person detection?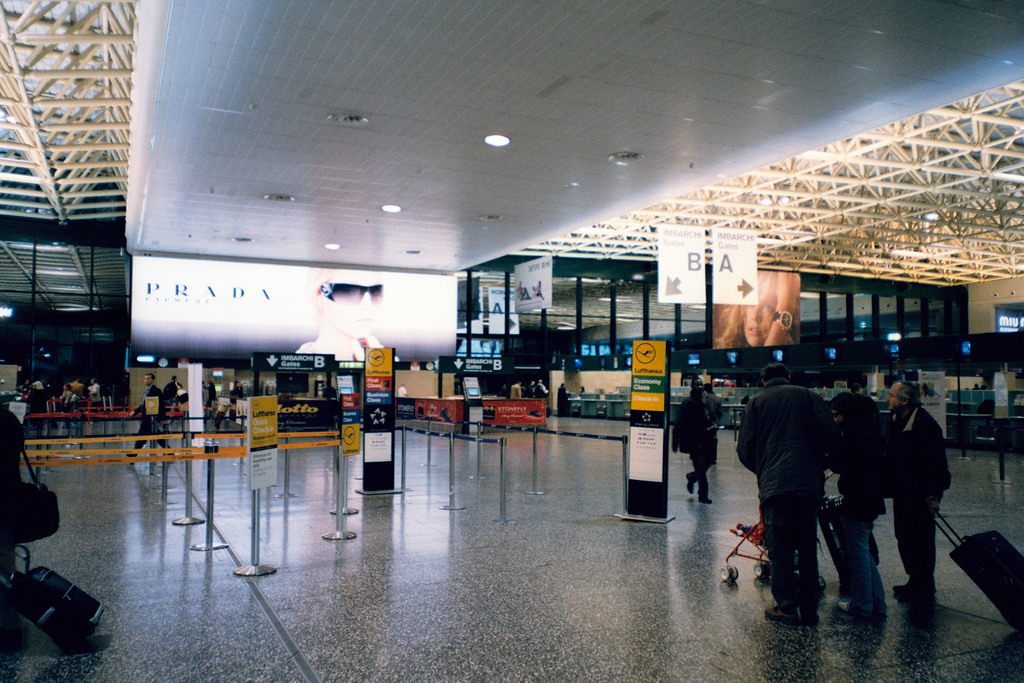
(left=840, top=393, right=887, bottom=625)
